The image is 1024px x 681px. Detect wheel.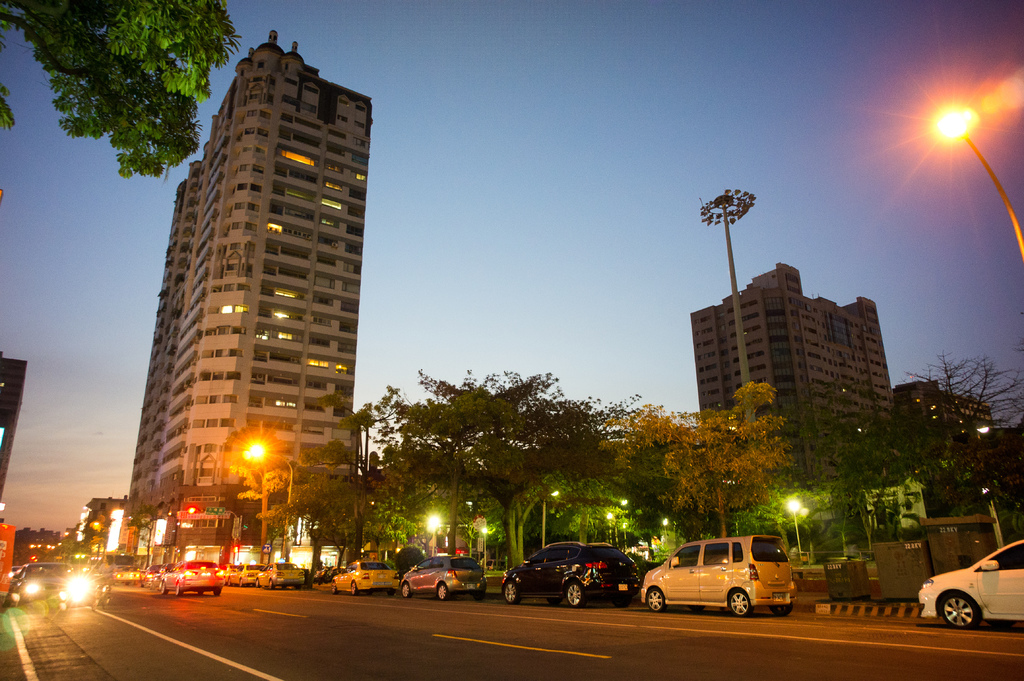
Detection: bbox=(212, 582, 221, 599).
